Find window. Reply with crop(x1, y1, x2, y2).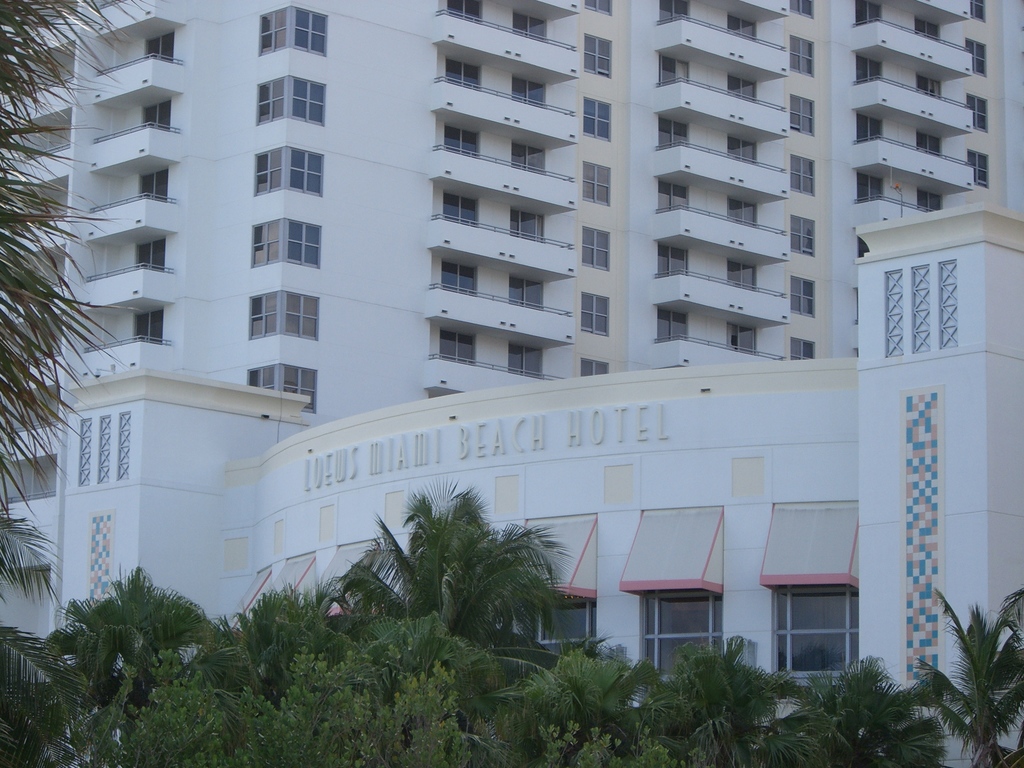
crop(439, 331, 480, 365).
